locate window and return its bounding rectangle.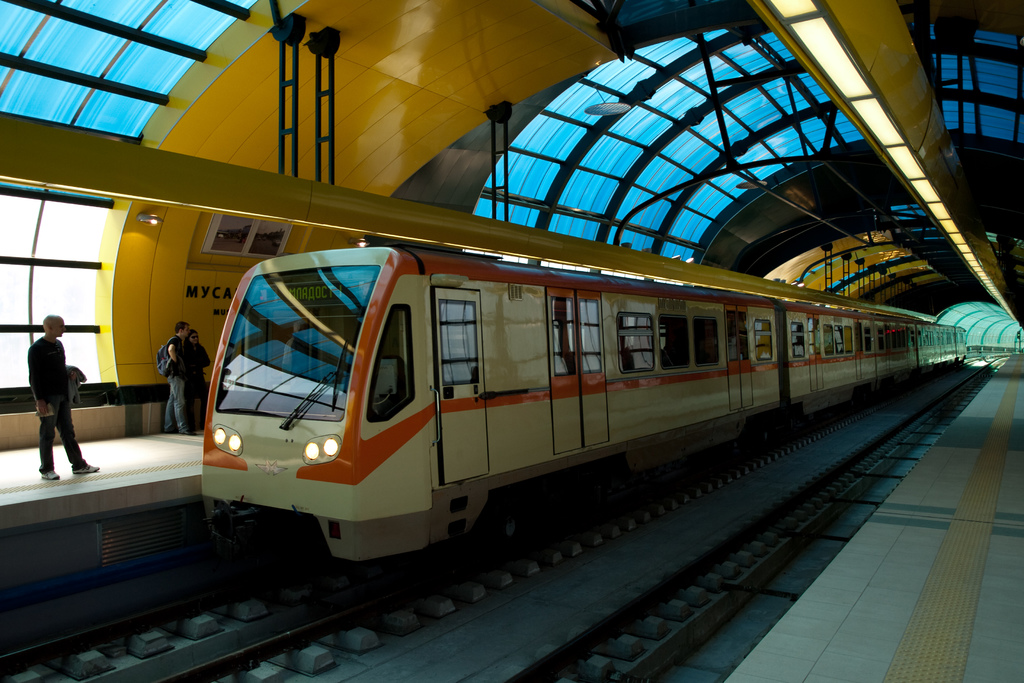
select_region(930, 19, 1023, 144).
